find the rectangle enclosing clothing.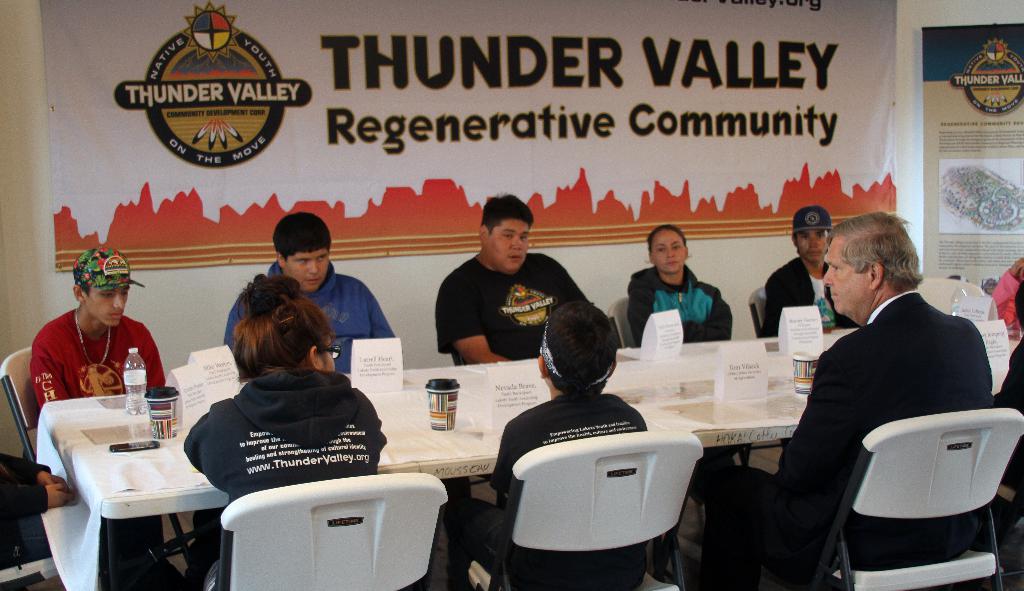
bbox=(445, 384, 657, 590).
